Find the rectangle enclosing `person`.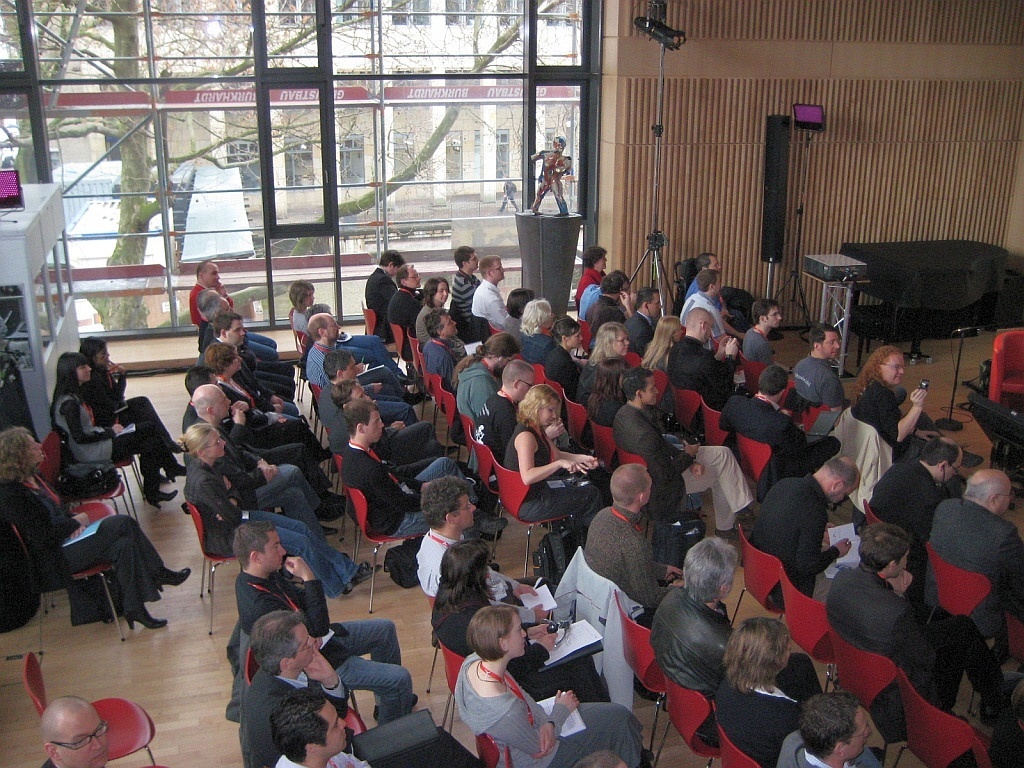
(342, 397, 481, 588).
